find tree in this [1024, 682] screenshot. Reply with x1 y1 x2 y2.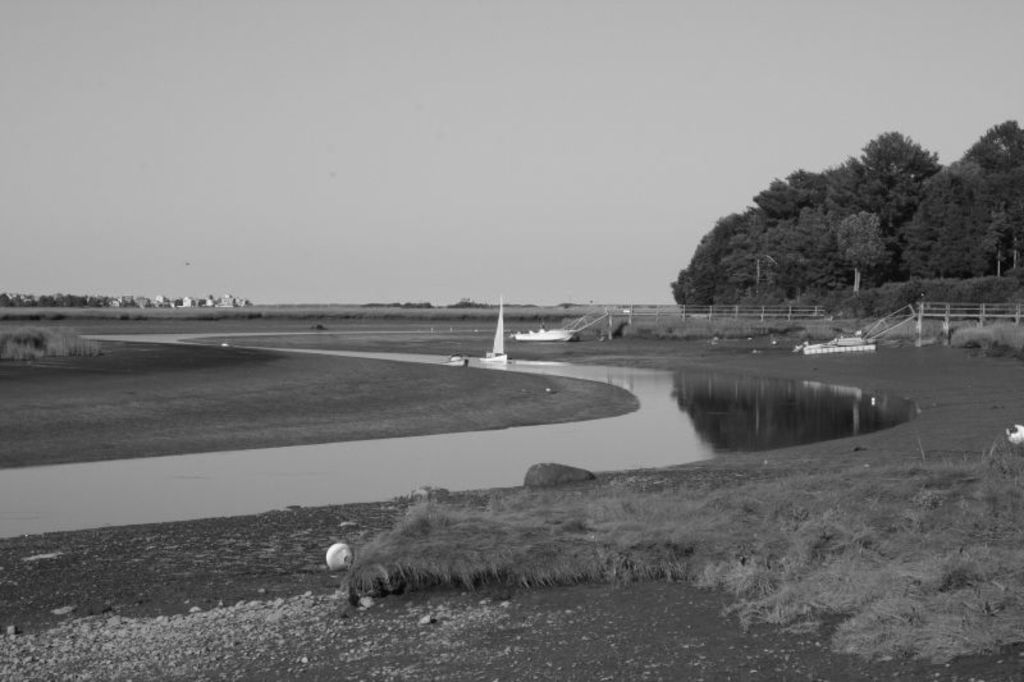
901 166 970 274.
